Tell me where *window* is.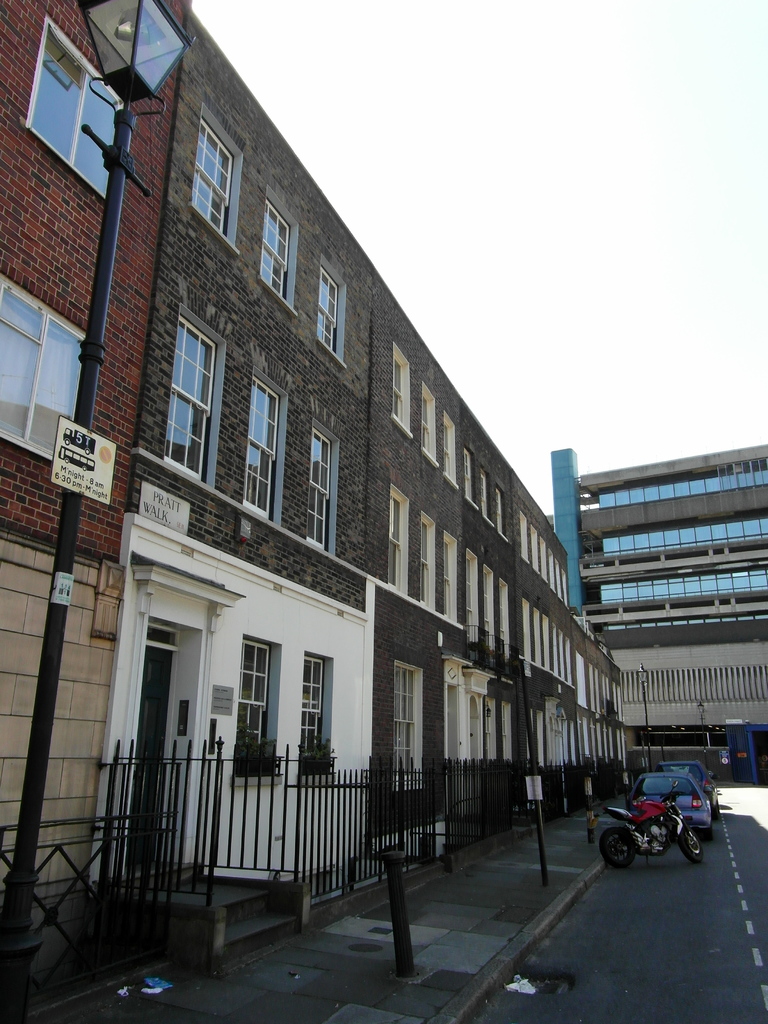
*window* is at Rect(243, 372, 274, 528).
